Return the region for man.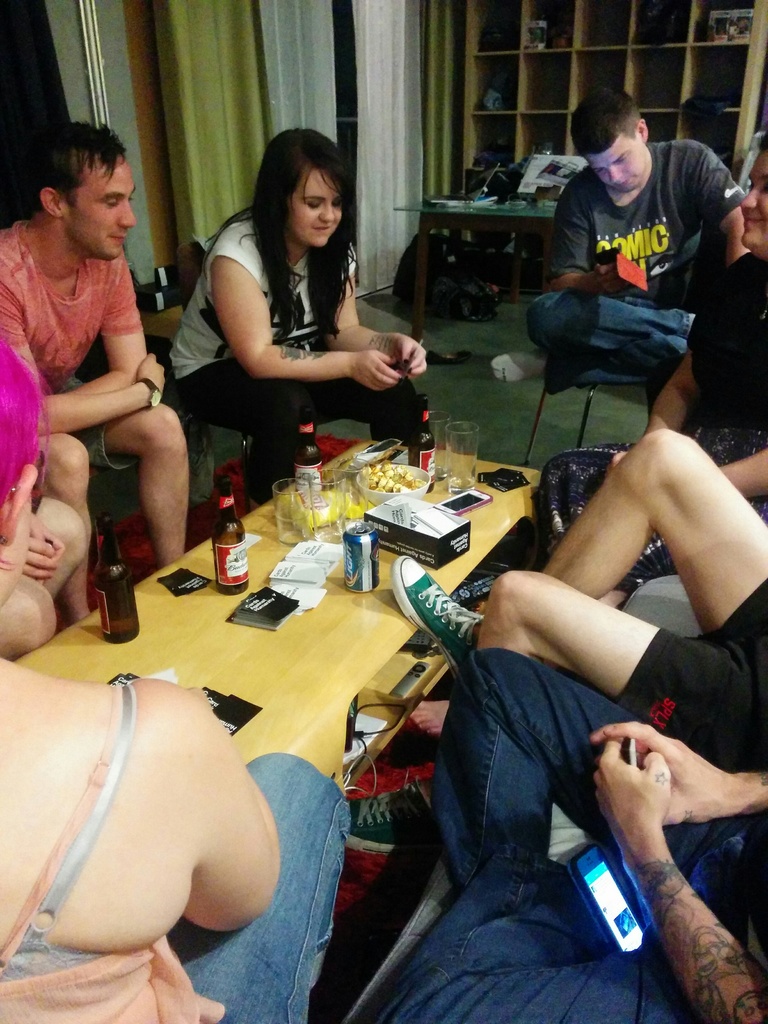
[left=383, top=643, right=767, bottom=1023].
